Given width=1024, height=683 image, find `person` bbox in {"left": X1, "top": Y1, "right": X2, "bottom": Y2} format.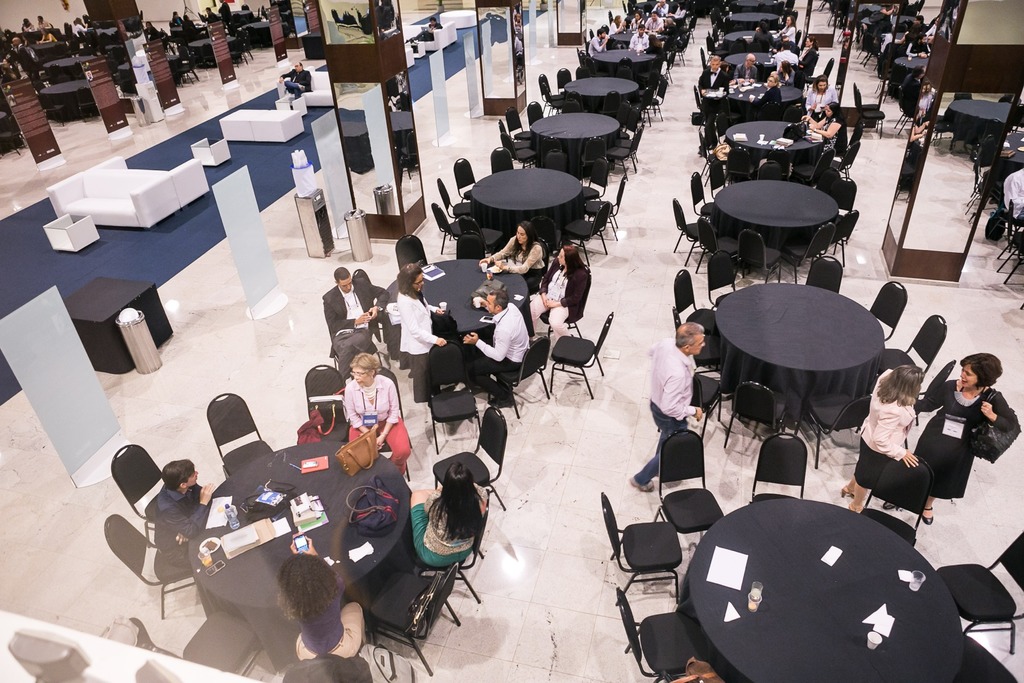
{"left": 903, "top": 15, "right": 925, "bottom": 38}.
